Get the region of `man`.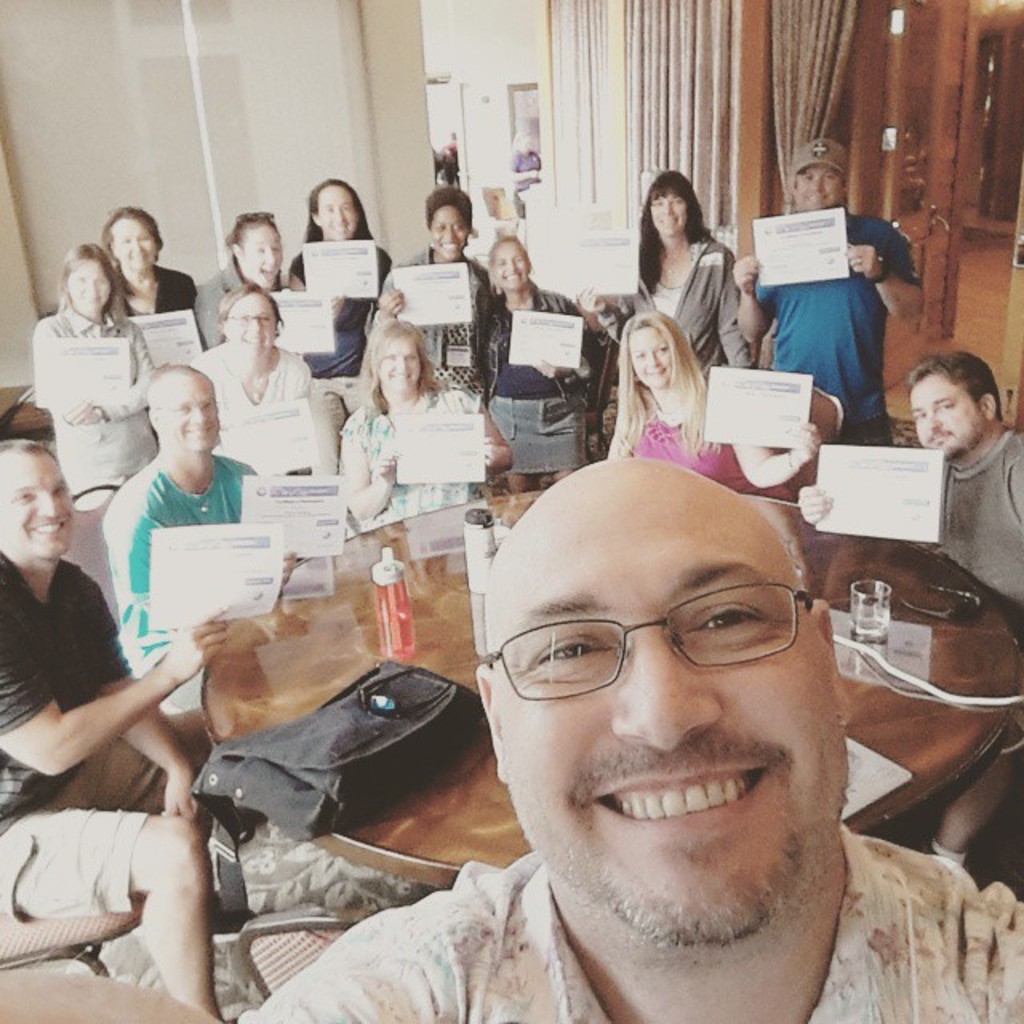
[x1=738, y1=139, x2=925, y2=437].
